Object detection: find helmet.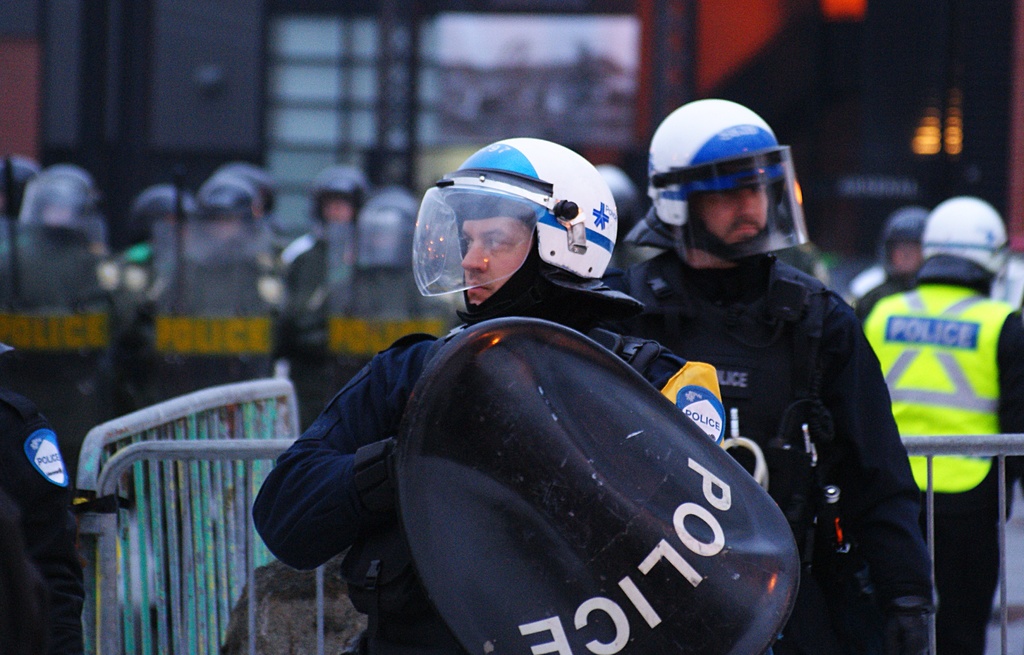
bbox=(644, 95, 809, 258).
